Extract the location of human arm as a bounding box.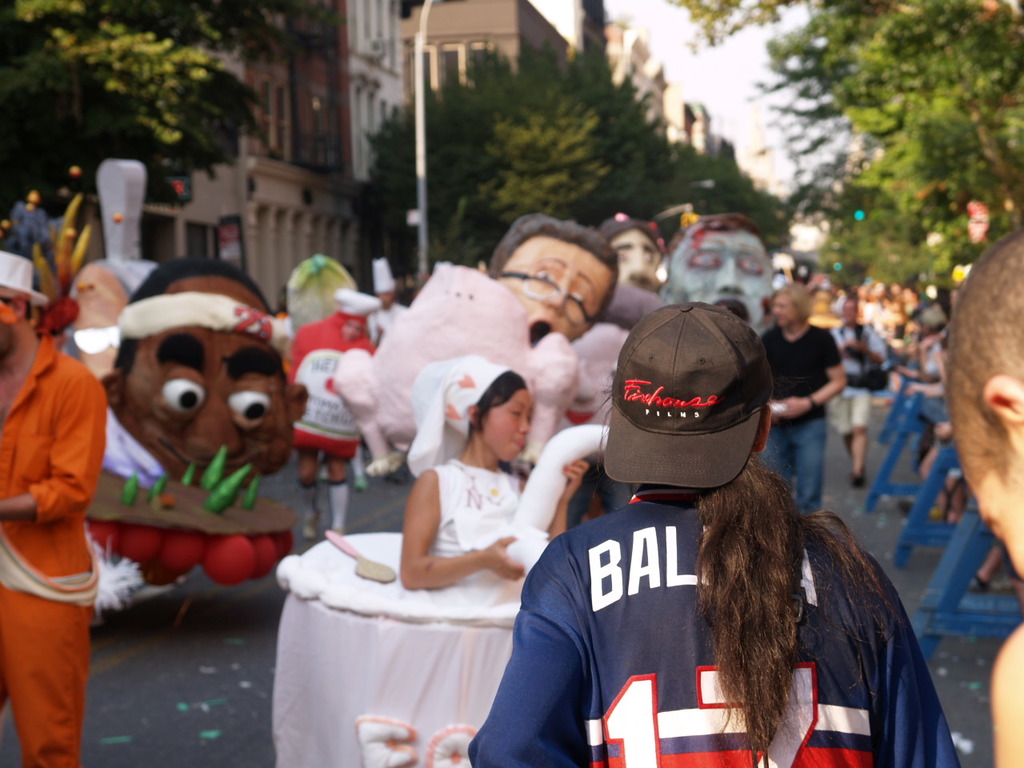
<box>394,463,529,591</box>.
